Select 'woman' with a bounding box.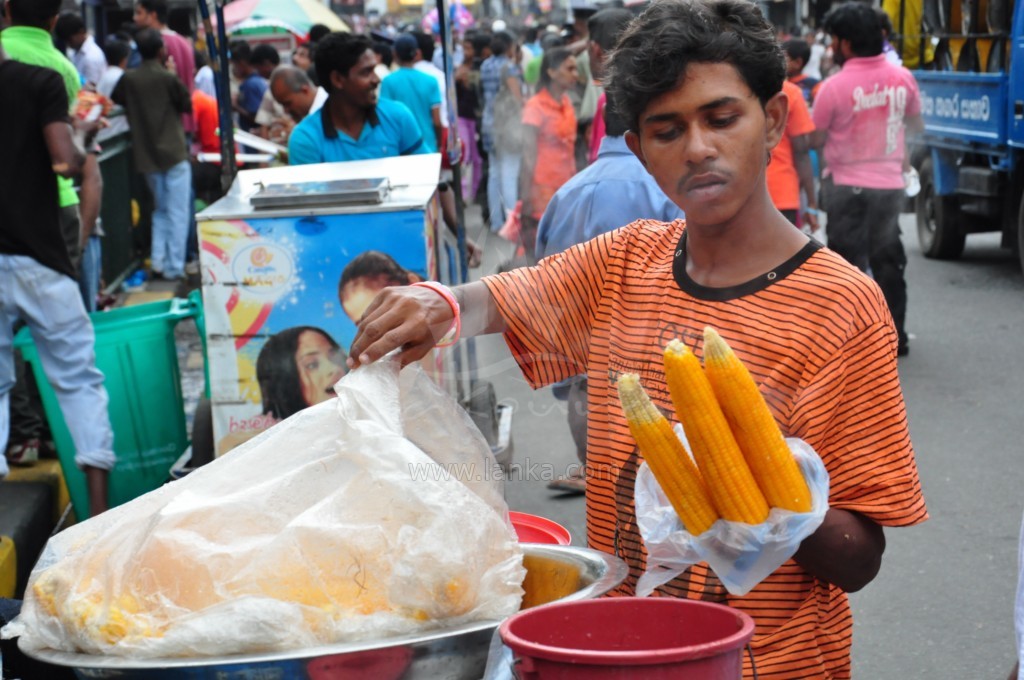
<box>218,329,354,469</box>.
